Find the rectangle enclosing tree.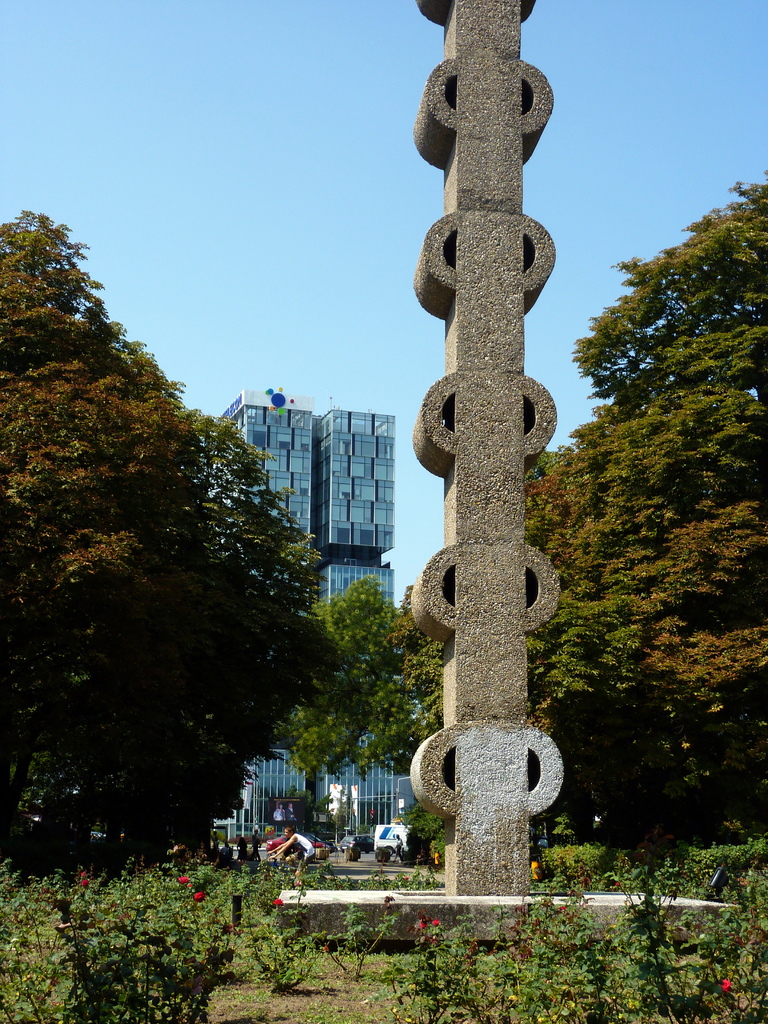
(left=520, top=154, right=767, bottom=877).
